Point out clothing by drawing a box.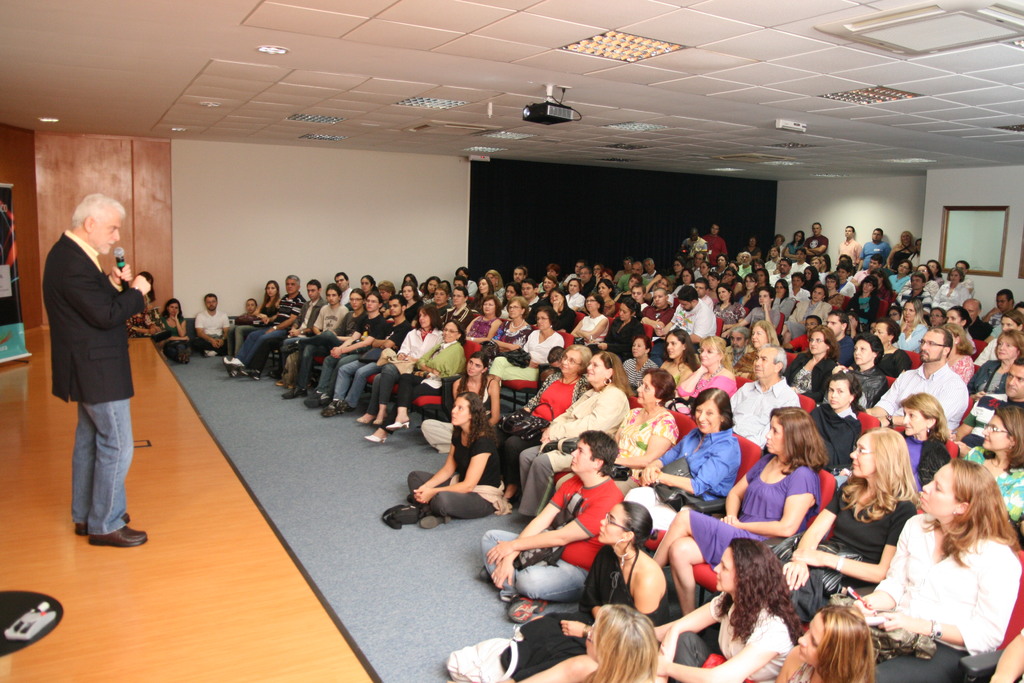
(x1=948, y1=338, x2=975, y2=383).
